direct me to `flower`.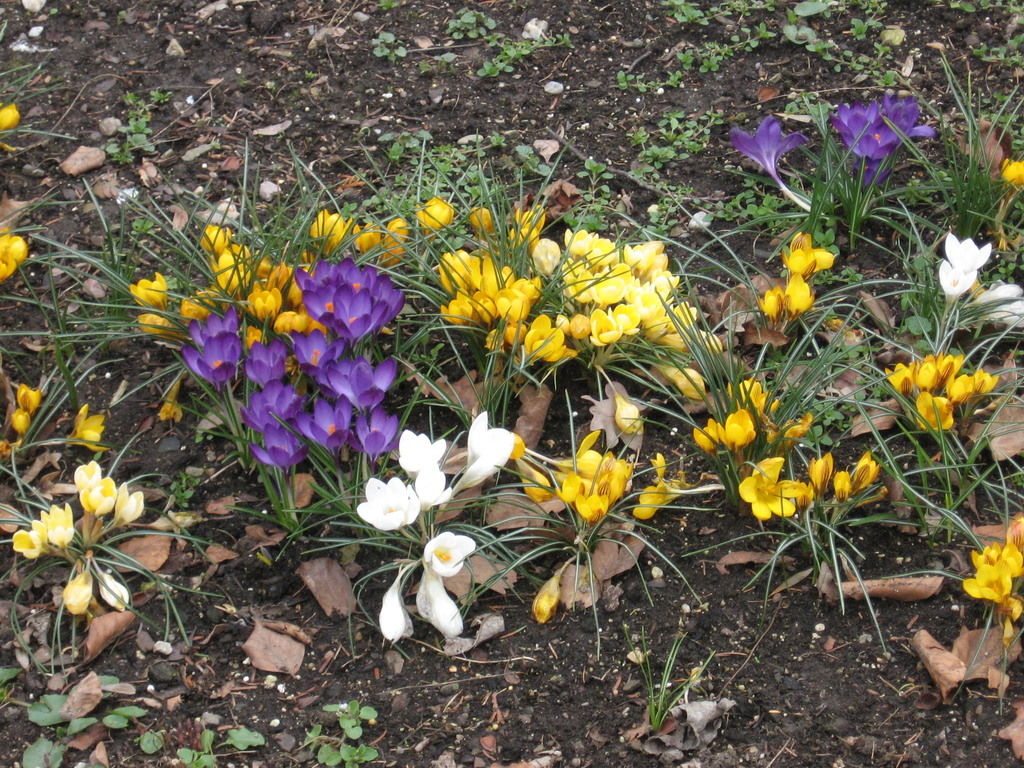
Direction: detection(396, 427, 456, 475).
